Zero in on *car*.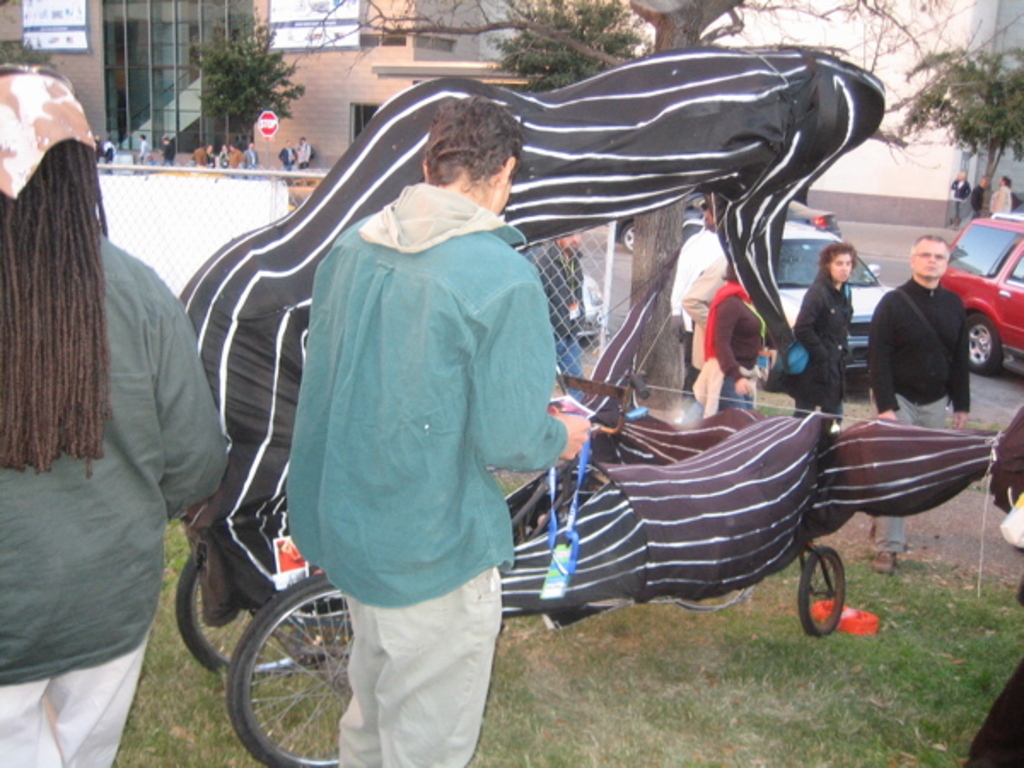
Zeroed in: bbox(609, 191, 855, 254).
